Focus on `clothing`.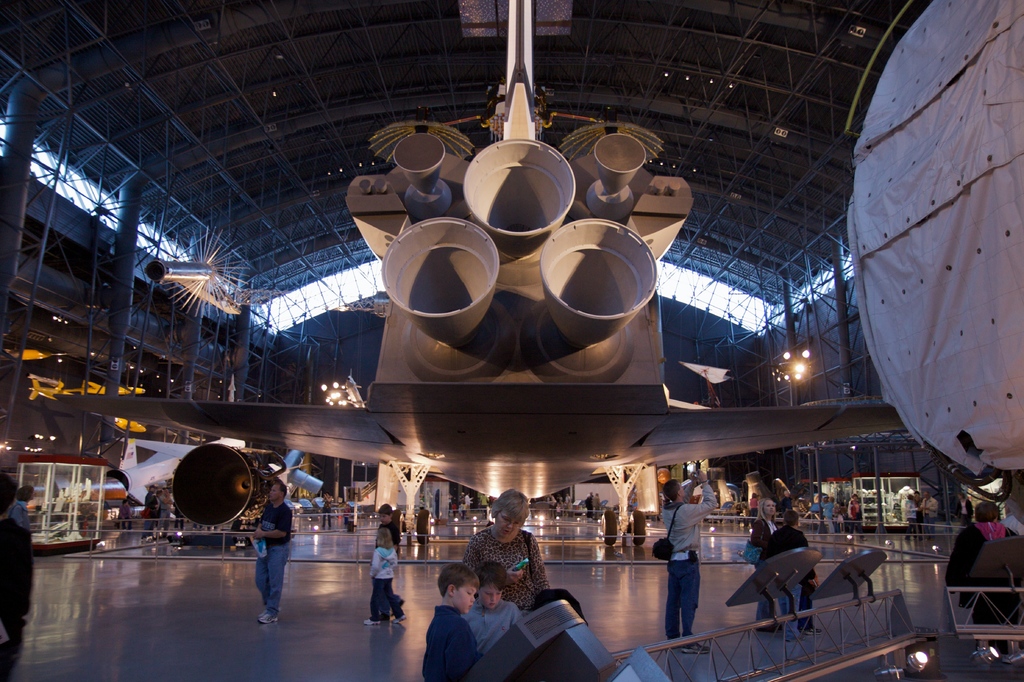
Focused at detection(821, 501, 833, 533).
